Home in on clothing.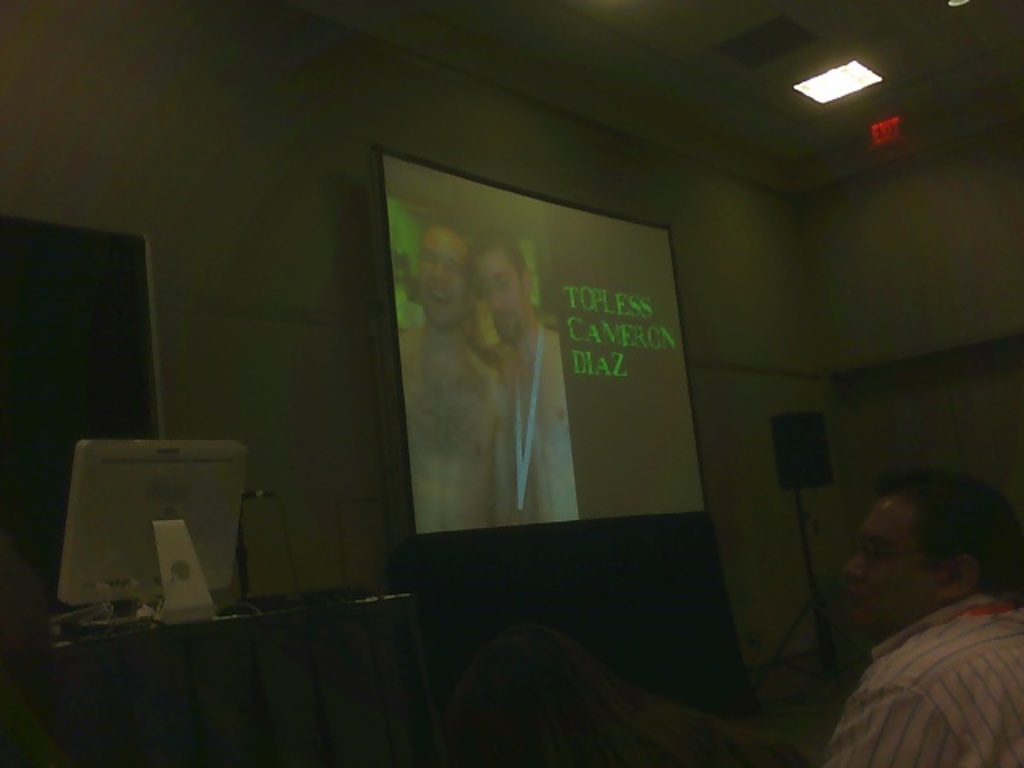
Homed in at (left=802, top=563, right=1023, bottom=767).
